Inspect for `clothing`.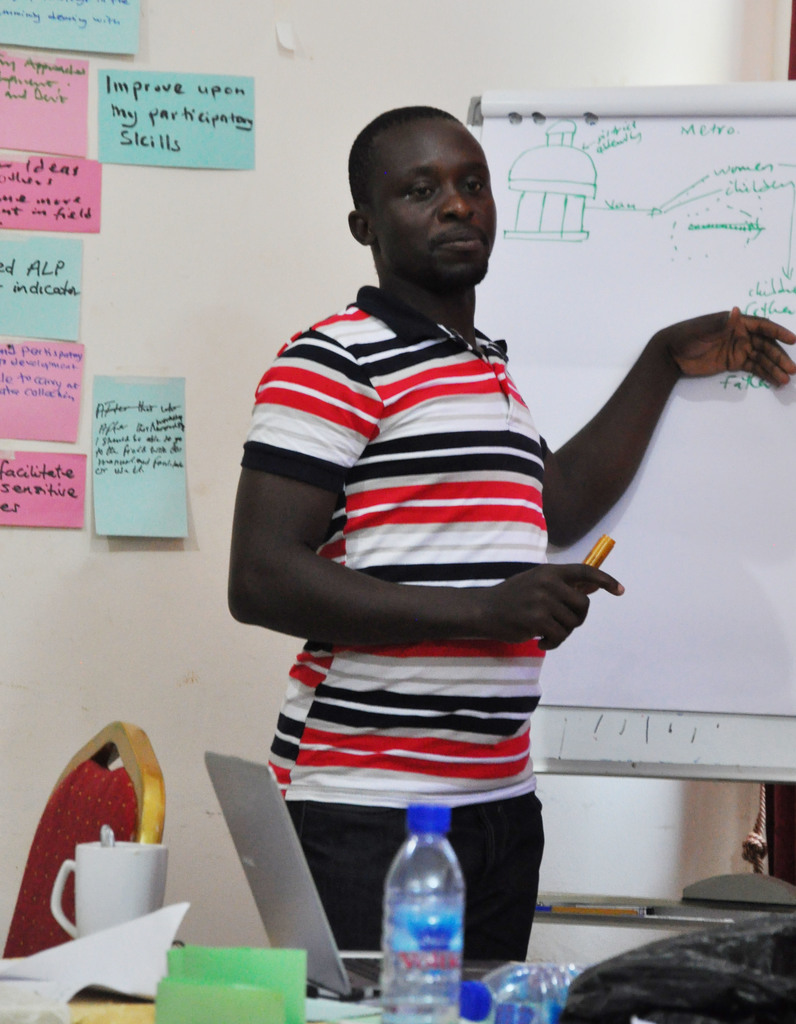
Inspection: (206, 281, 549, 948).
